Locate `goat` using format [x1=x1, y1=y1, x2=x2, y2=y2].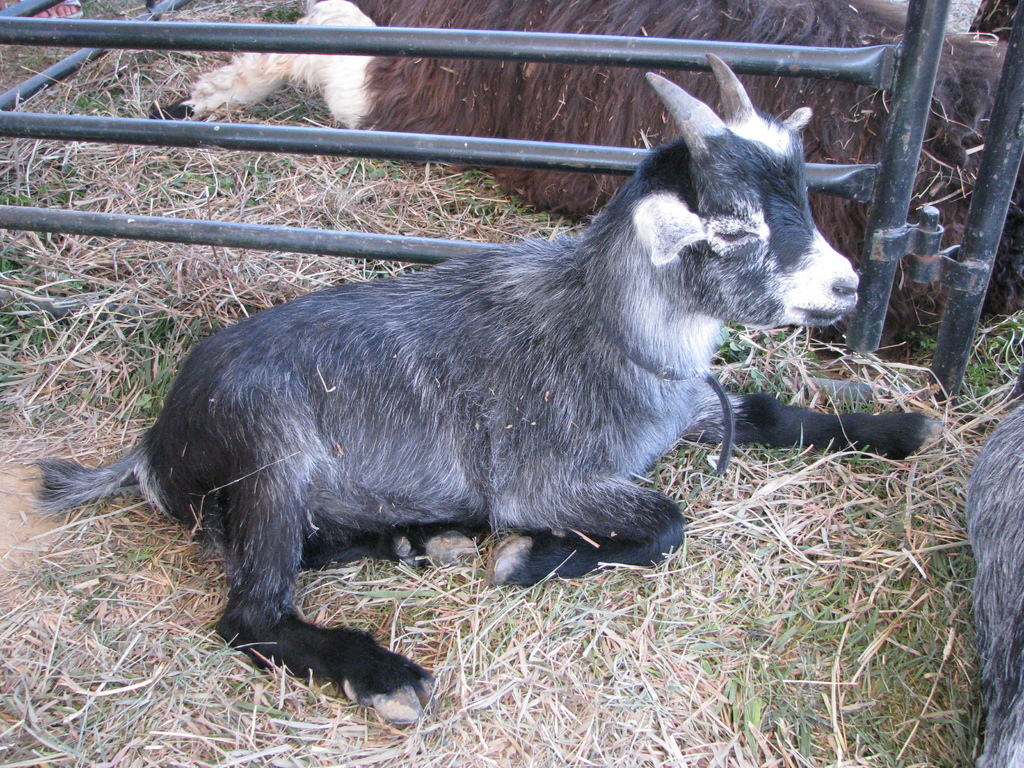
[x1=43, y1=50, x2=937, y2=732].
